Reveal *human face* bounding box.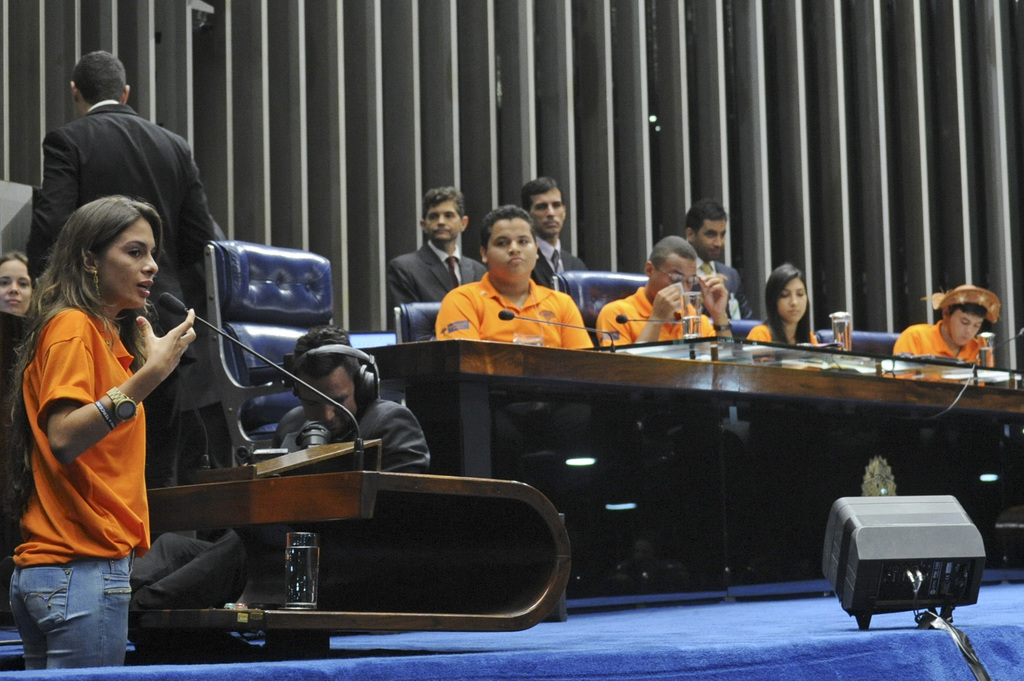
Revealed: BBox(490, 218, 534, 278).
